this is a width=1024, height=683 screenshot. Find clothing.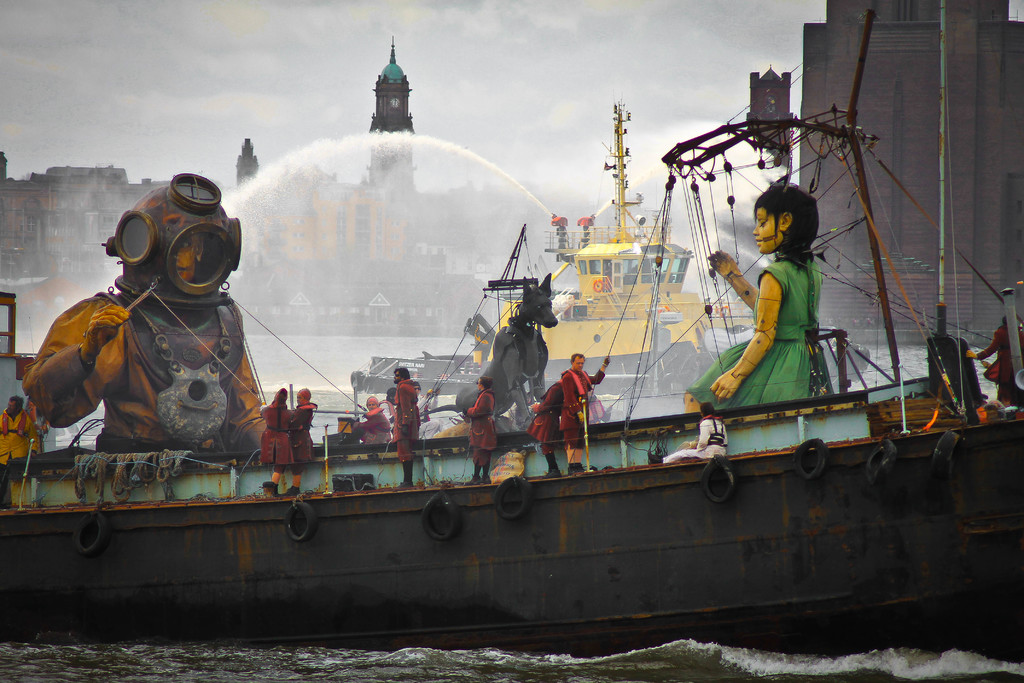
Bounding box: bbox=[286, 401, 315, 462].
